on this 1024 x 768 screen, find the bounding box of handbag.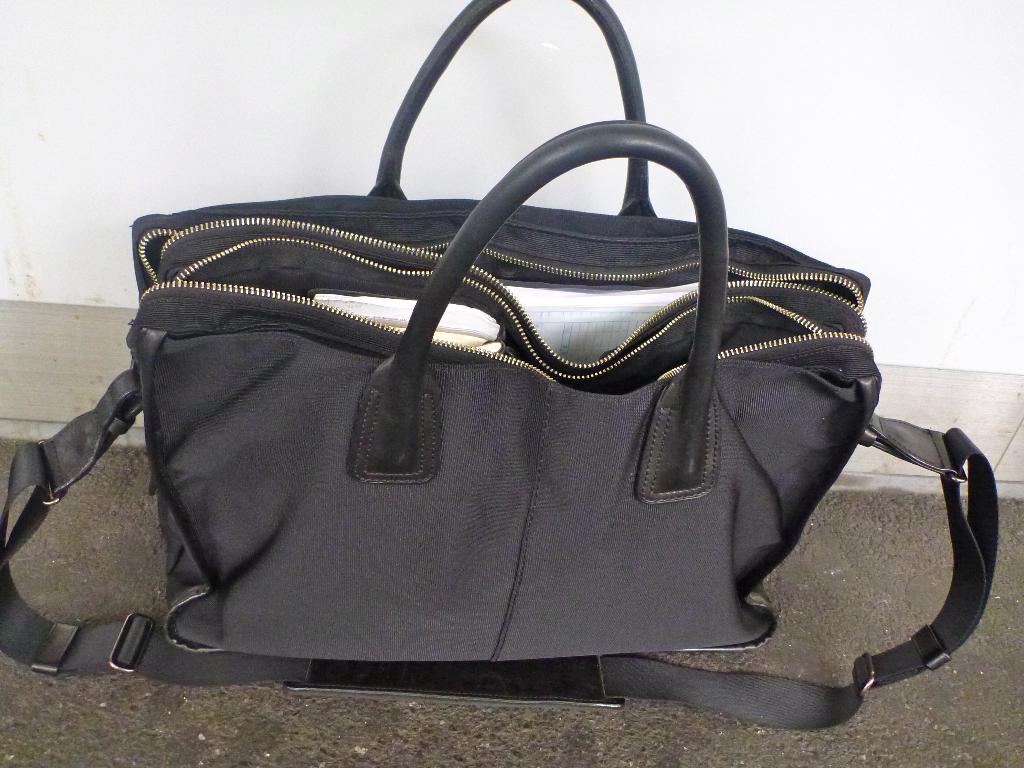
Bounding box: left=0, top=0, right=998, bottom=731.
